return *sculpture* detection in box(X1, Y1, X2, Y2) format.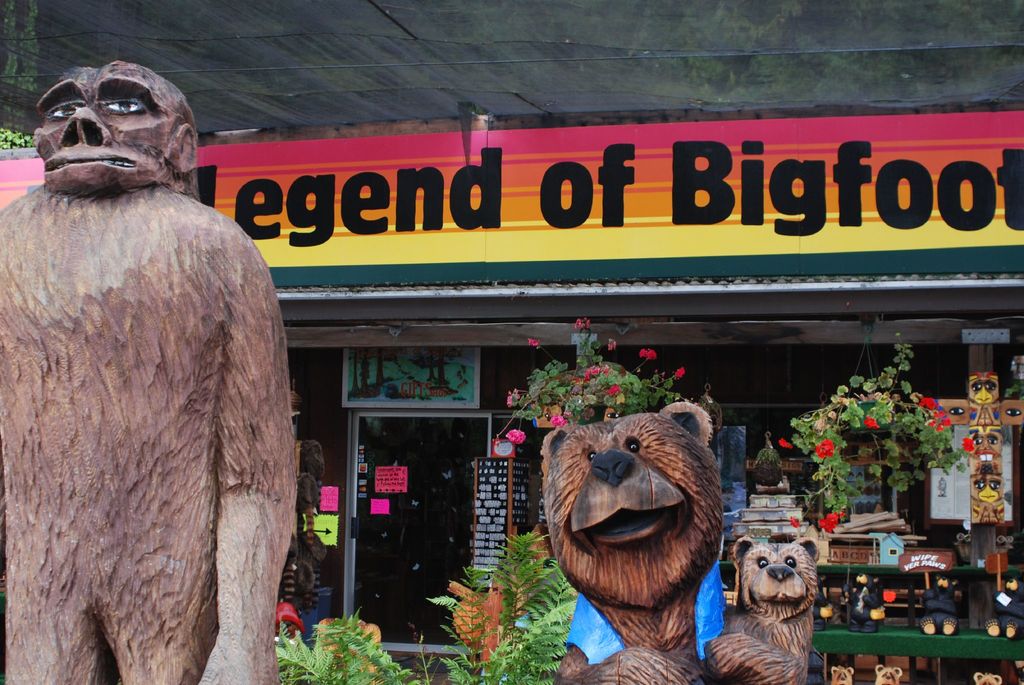
box(537, 401, 827, 684).
